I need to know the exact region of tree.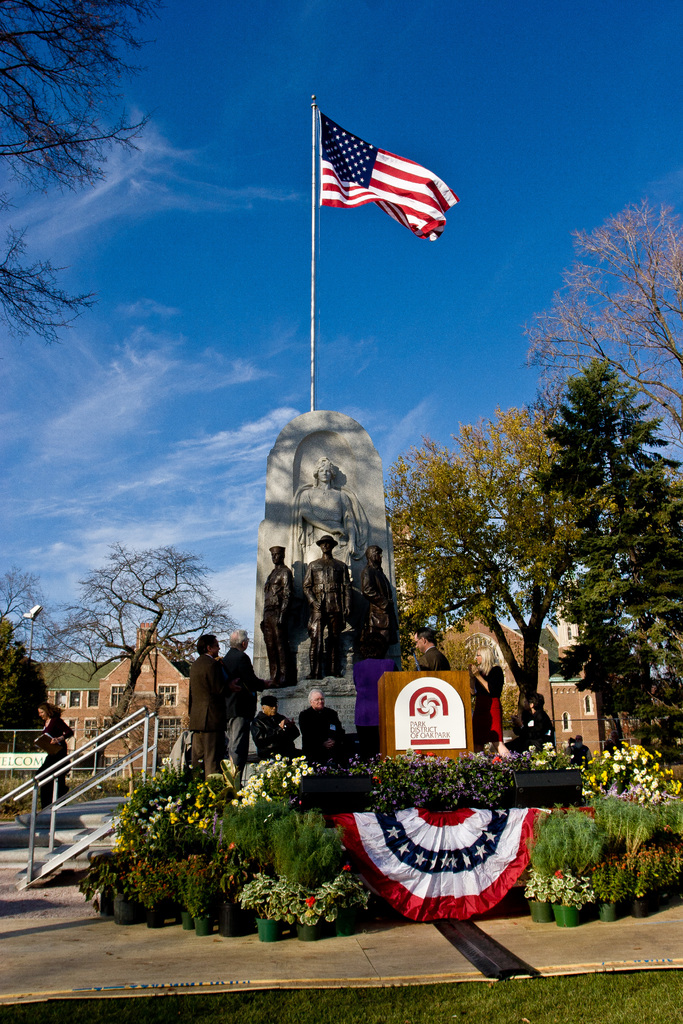
Region: region(105, 687, 193, 780).
